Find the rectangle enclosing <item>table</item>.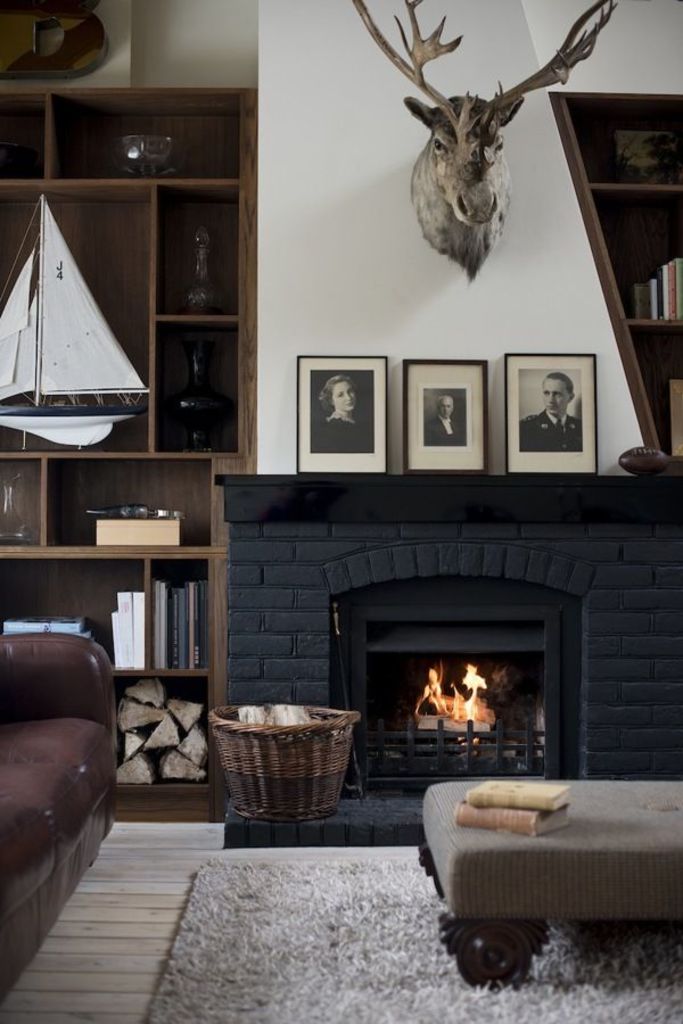
l=421, t=778, r=682, b=990.
